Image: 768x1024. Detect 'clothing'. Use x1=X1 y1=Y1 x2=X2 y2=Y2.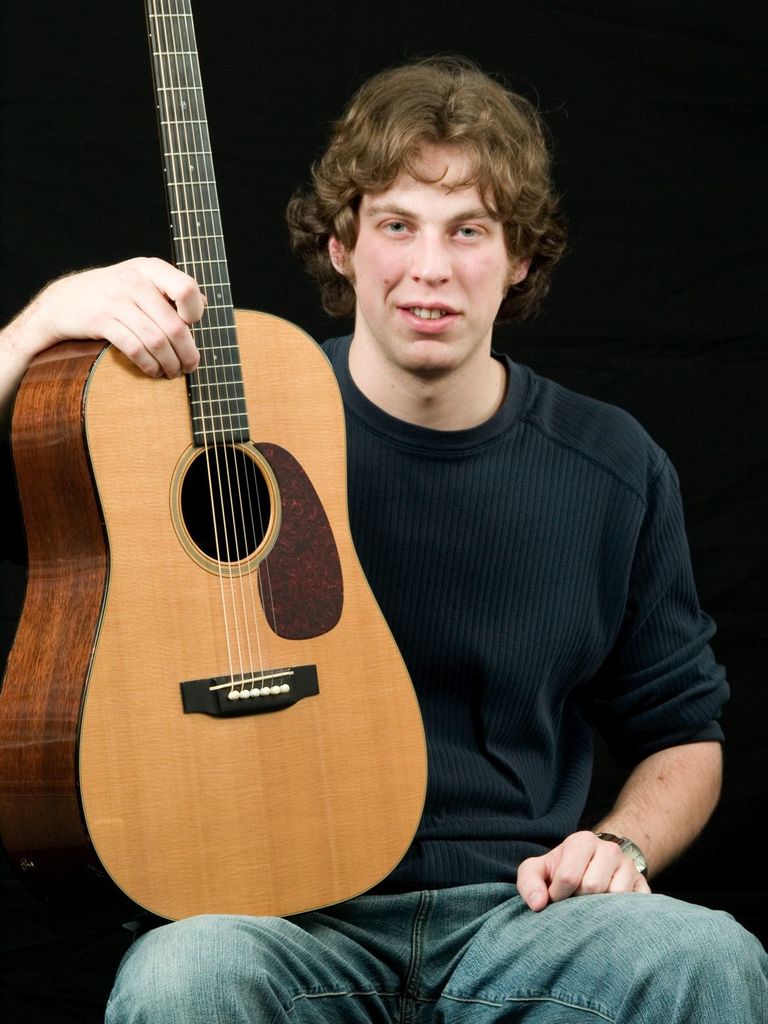
x1=93 y1=331 x2=767 y2=1023.
